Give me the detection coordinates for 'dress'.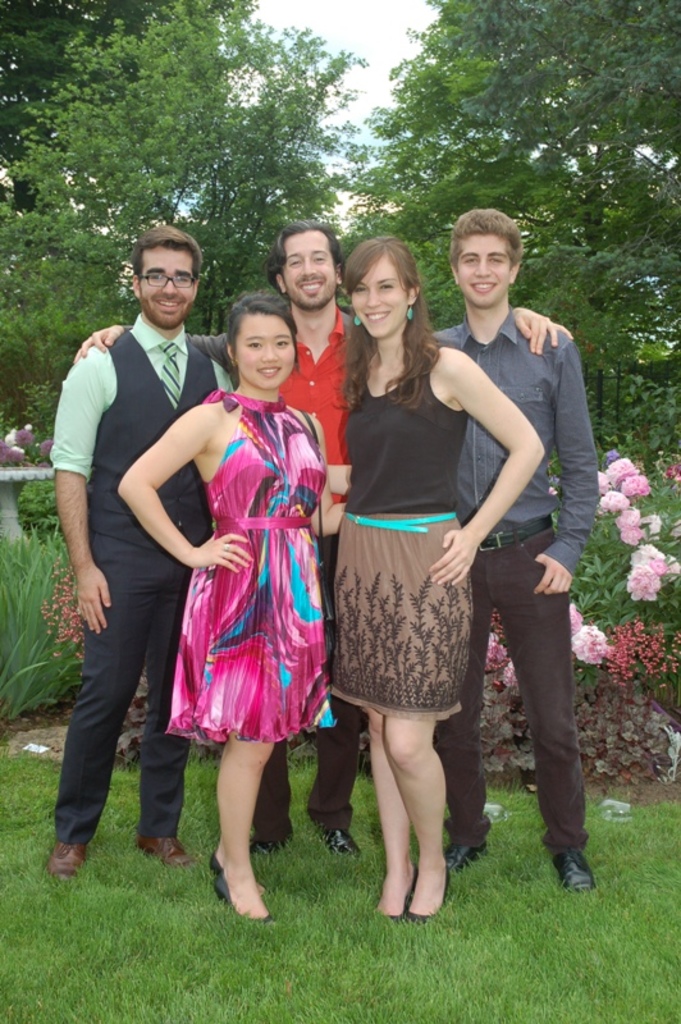
163/393/330/722.
